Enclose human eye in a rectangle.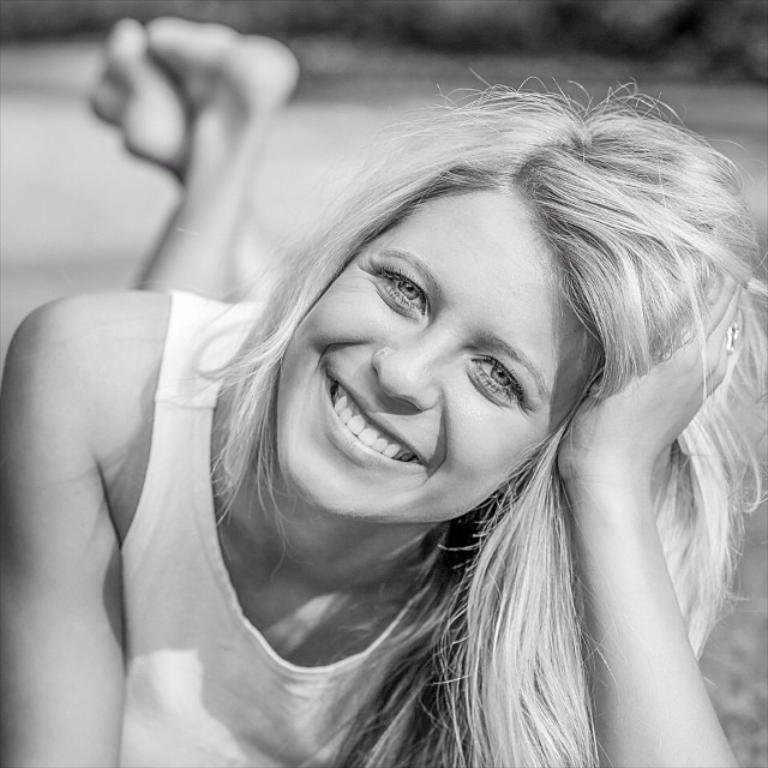
466/346/552/427.
